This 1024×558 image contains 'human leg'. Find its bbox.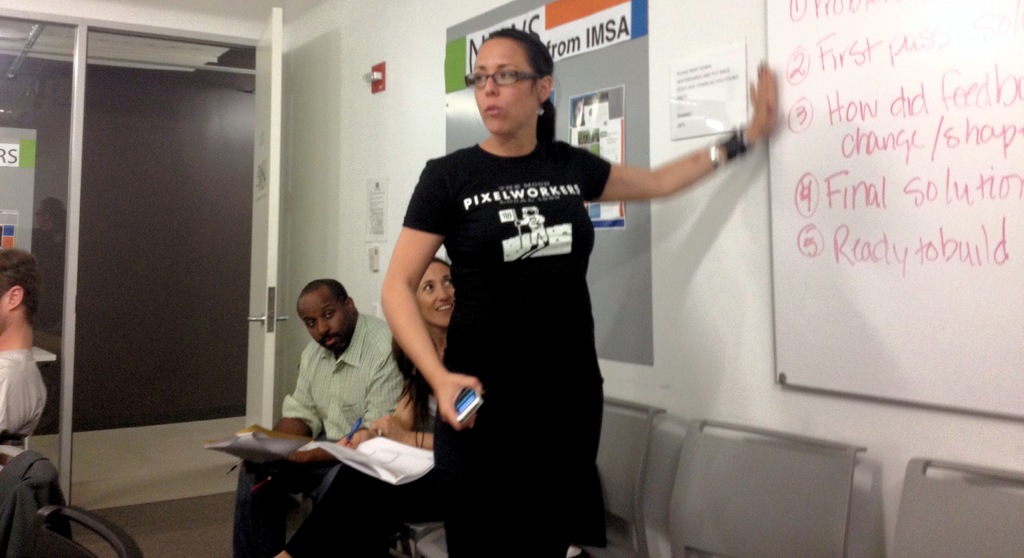
[left=273, top=461, right=439, bottom=557].
